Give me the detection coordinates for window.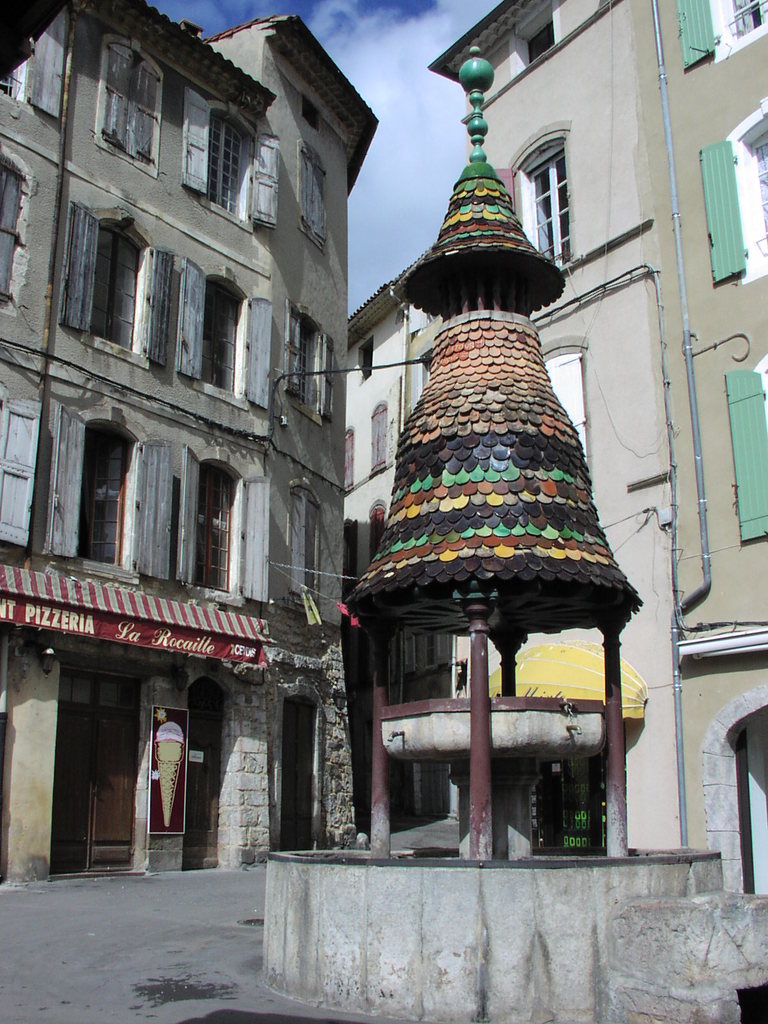
(left=2, top=403, right=29, bottom=566).
